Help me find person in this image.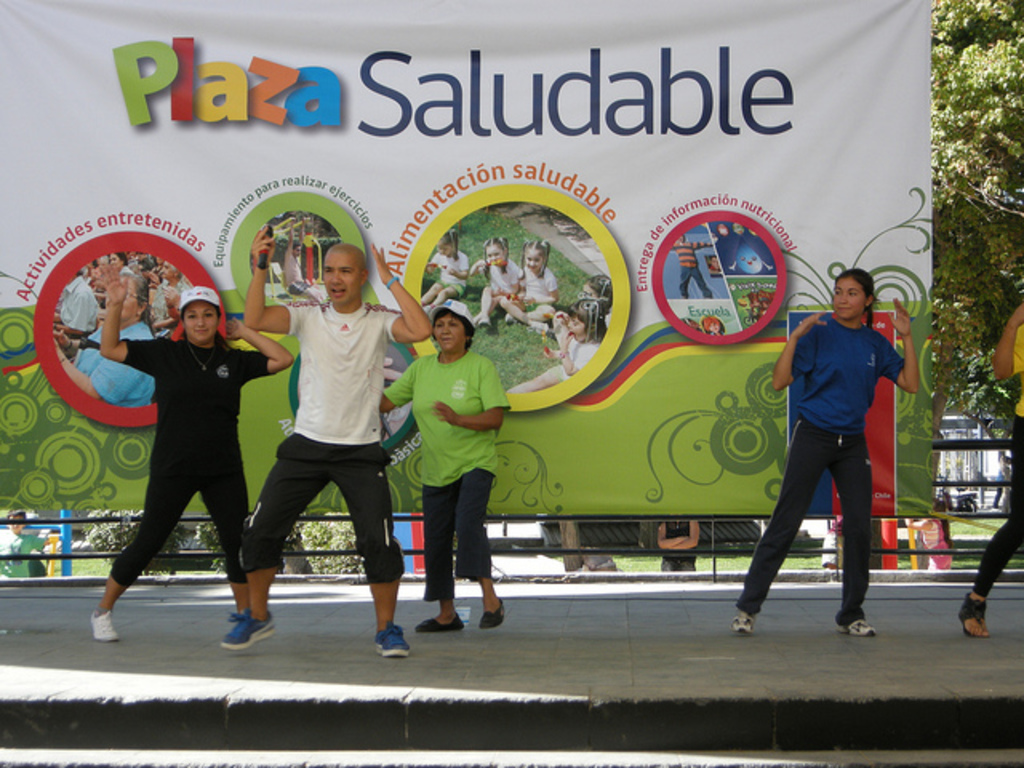
Found it: region(0, 510, 54, 579).
